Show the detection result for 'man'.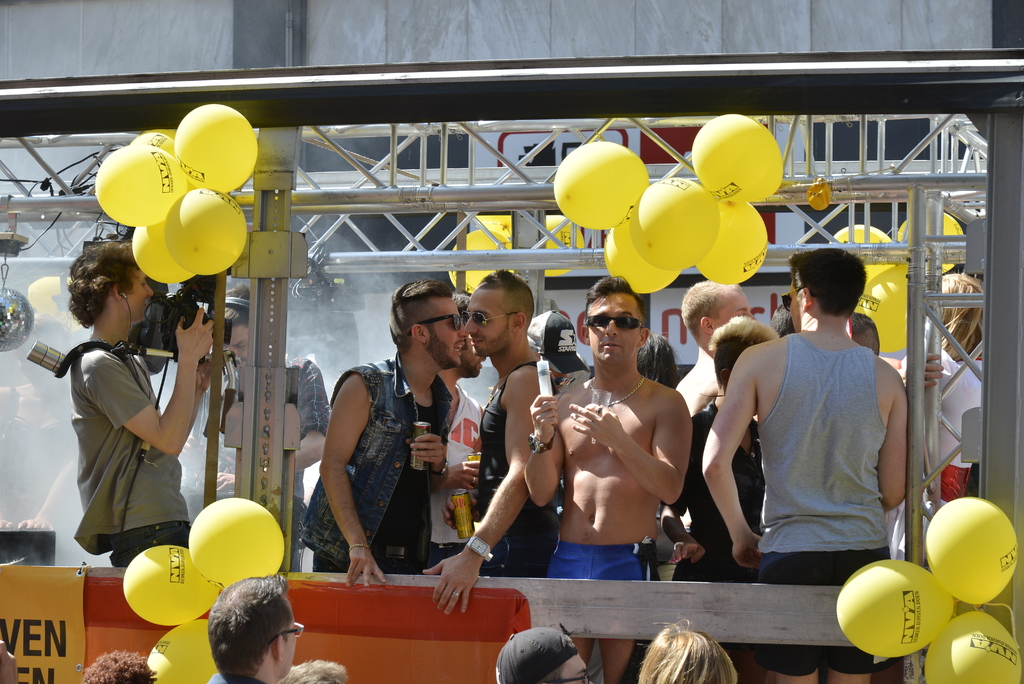
region(196, 281, 331, 571).
